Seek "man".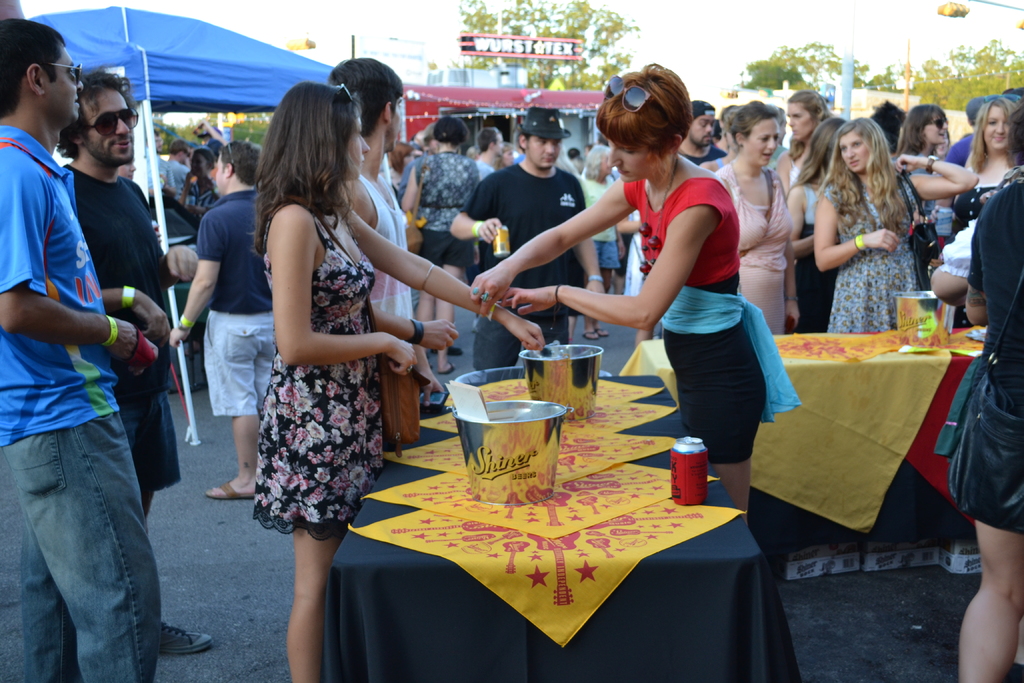
<box>172,140,275,504</box>.
